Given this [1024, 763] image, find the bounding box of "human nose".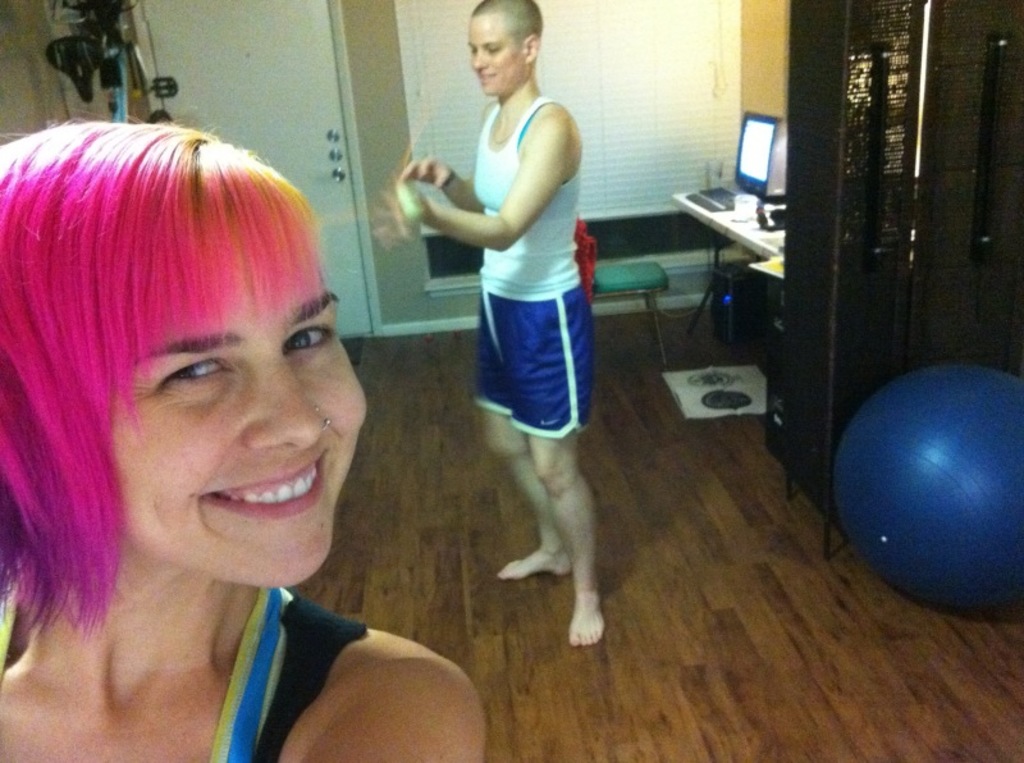
(left=472, top=47, right=489, bottom=69).
